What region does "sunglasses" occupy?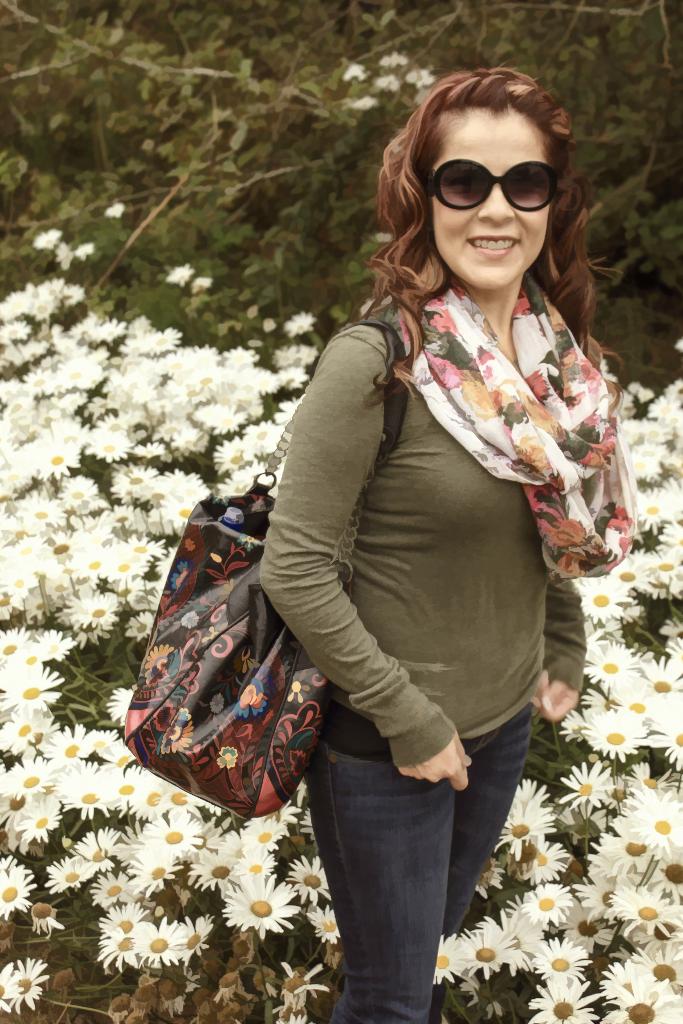
region(415, 154, 572, 213).
